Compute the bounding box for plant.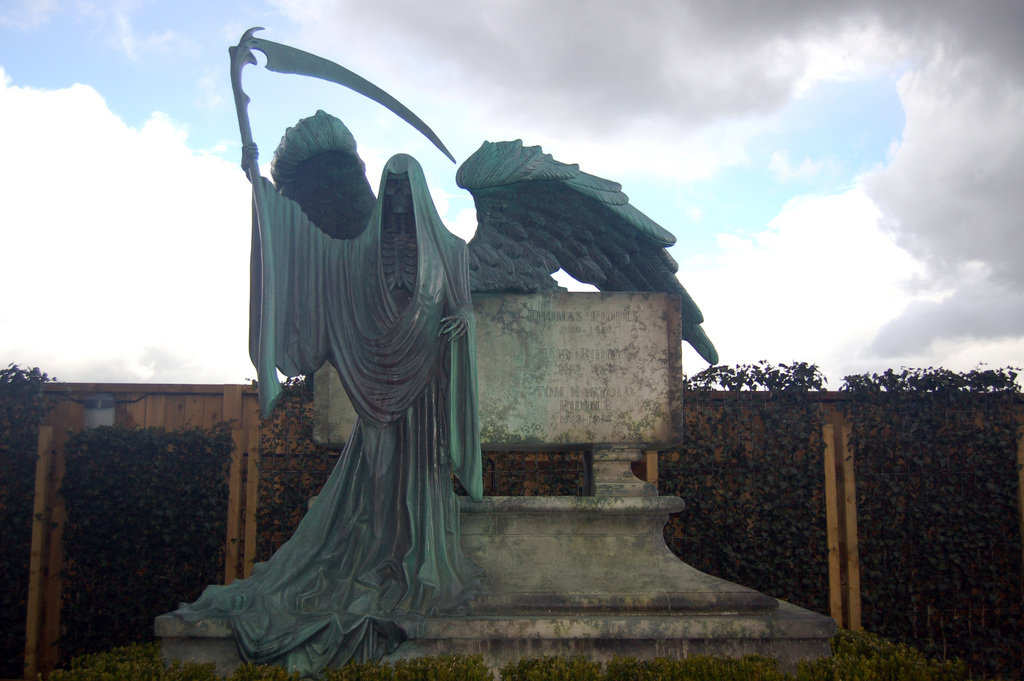
44:385:226:635.
